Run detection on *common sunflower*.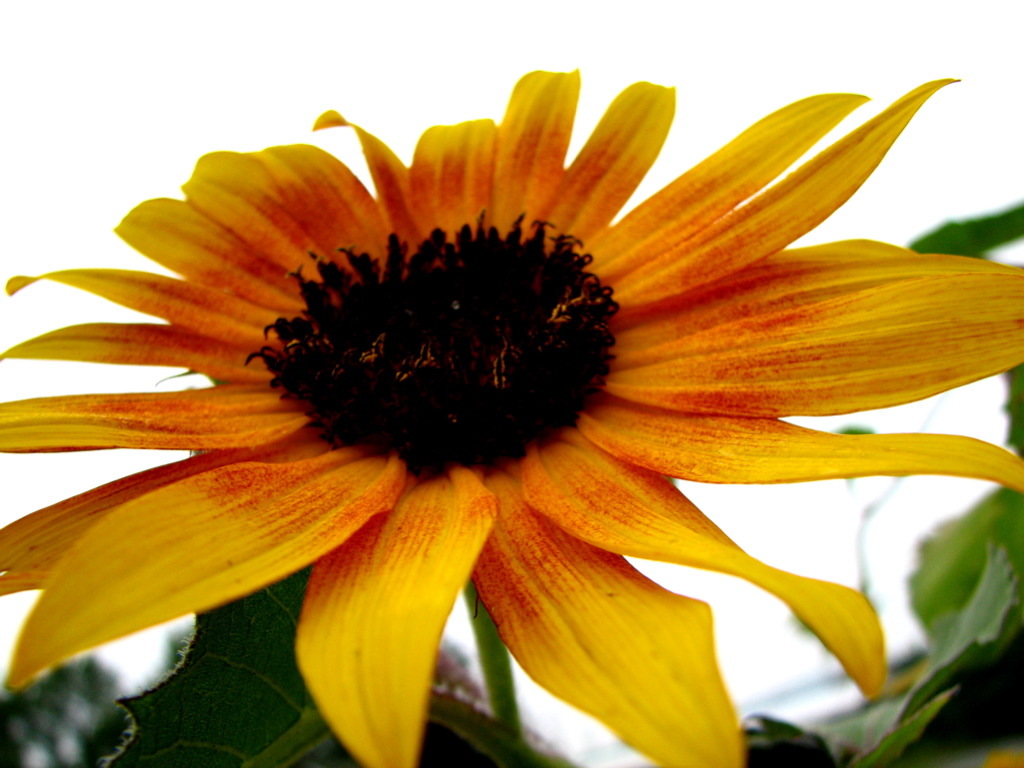
Result: [x1=4, y1=61, x2=1004, y2=749].
